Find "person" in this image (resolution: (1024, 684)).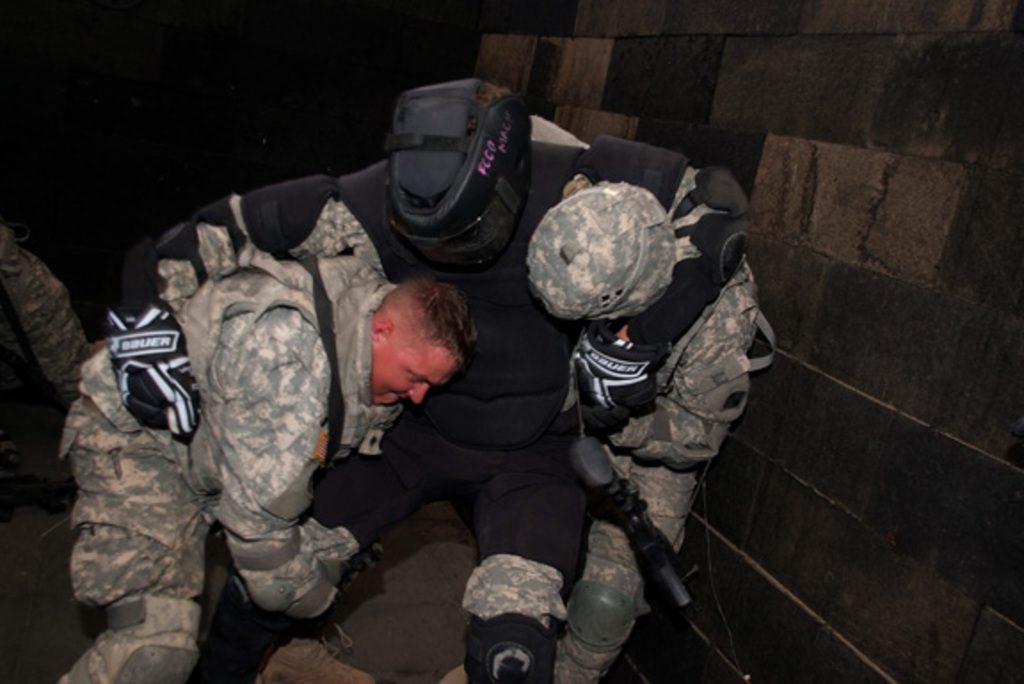
<bbox>133, 84, 756, 682</bbox>.
